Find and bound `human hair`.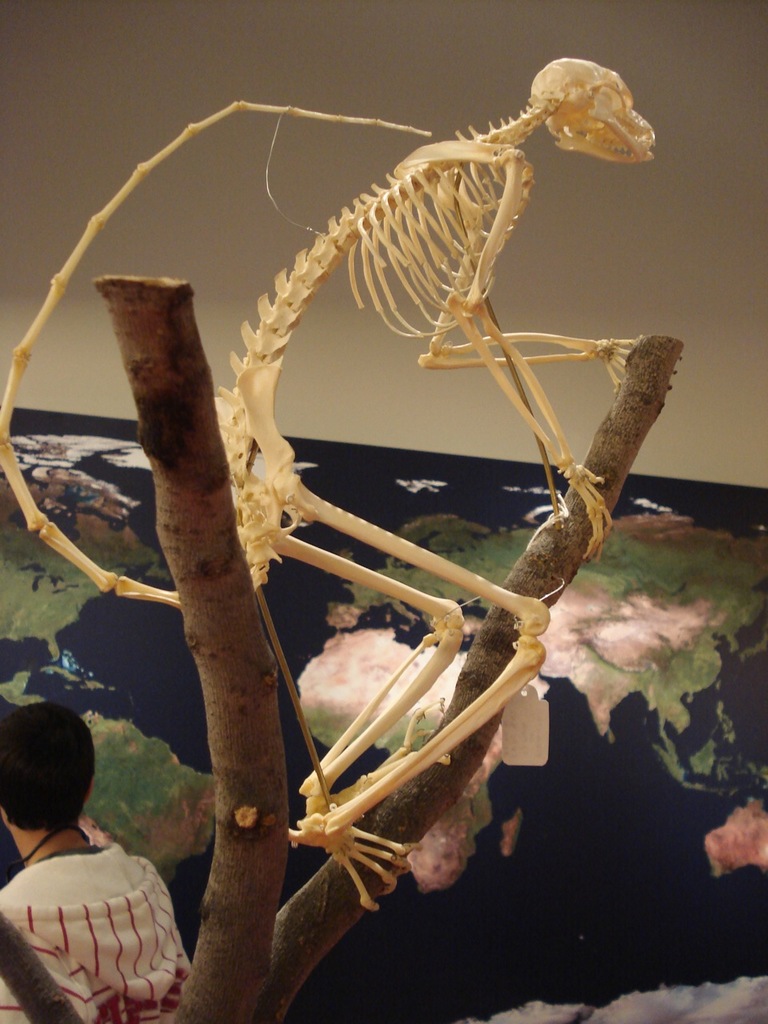
Bound: <box>0,716,77,843</box>.
